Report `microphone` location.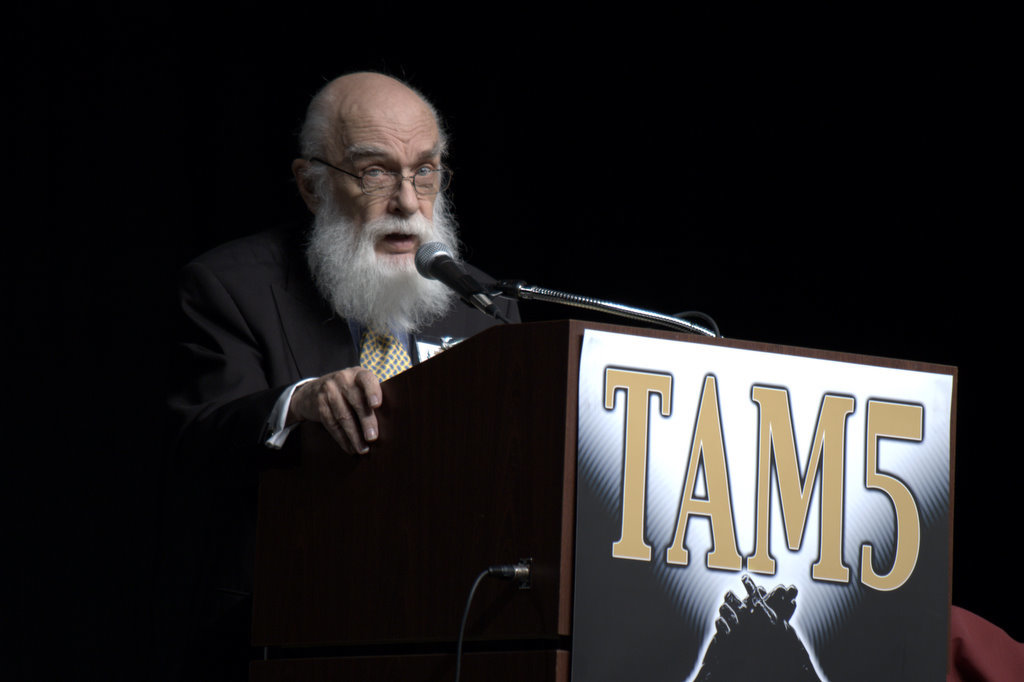
Report: pyautogui.locateOnScreen(412, 241, 498, 321).
